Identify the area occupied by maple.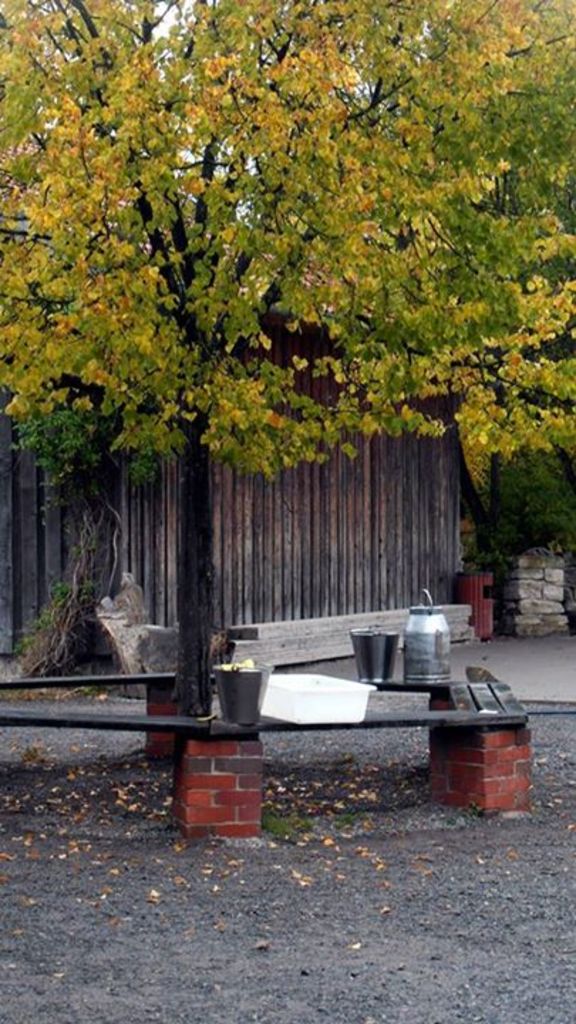
Area: pyautogui.locateOnScreen(0, 0, 575, 725).
